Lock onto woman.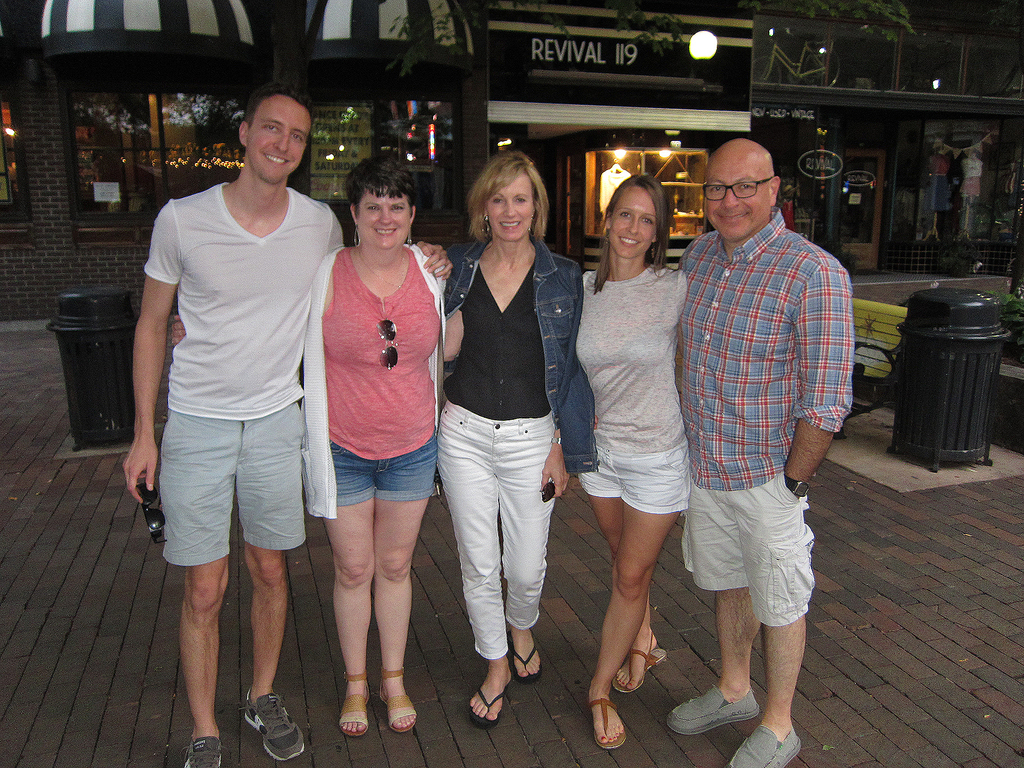
Locked: crop(572, 177, 694, 753).
